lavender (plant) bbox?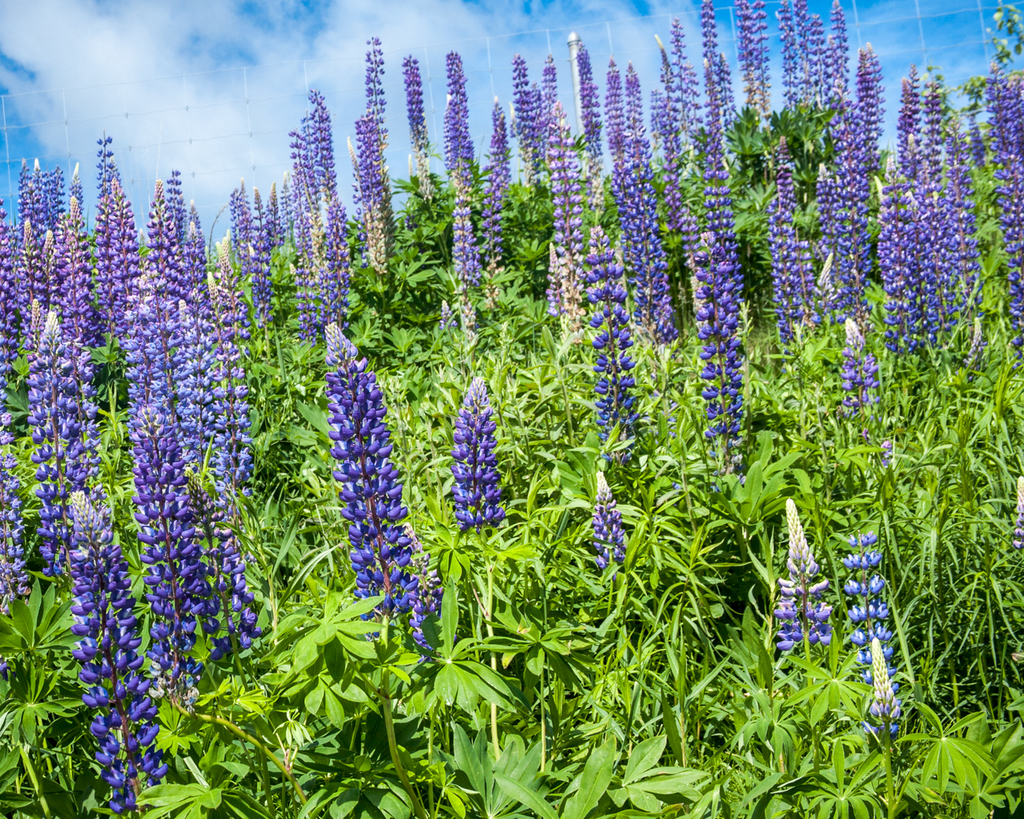
x1=777 y1=0 x2=801 y2=109
